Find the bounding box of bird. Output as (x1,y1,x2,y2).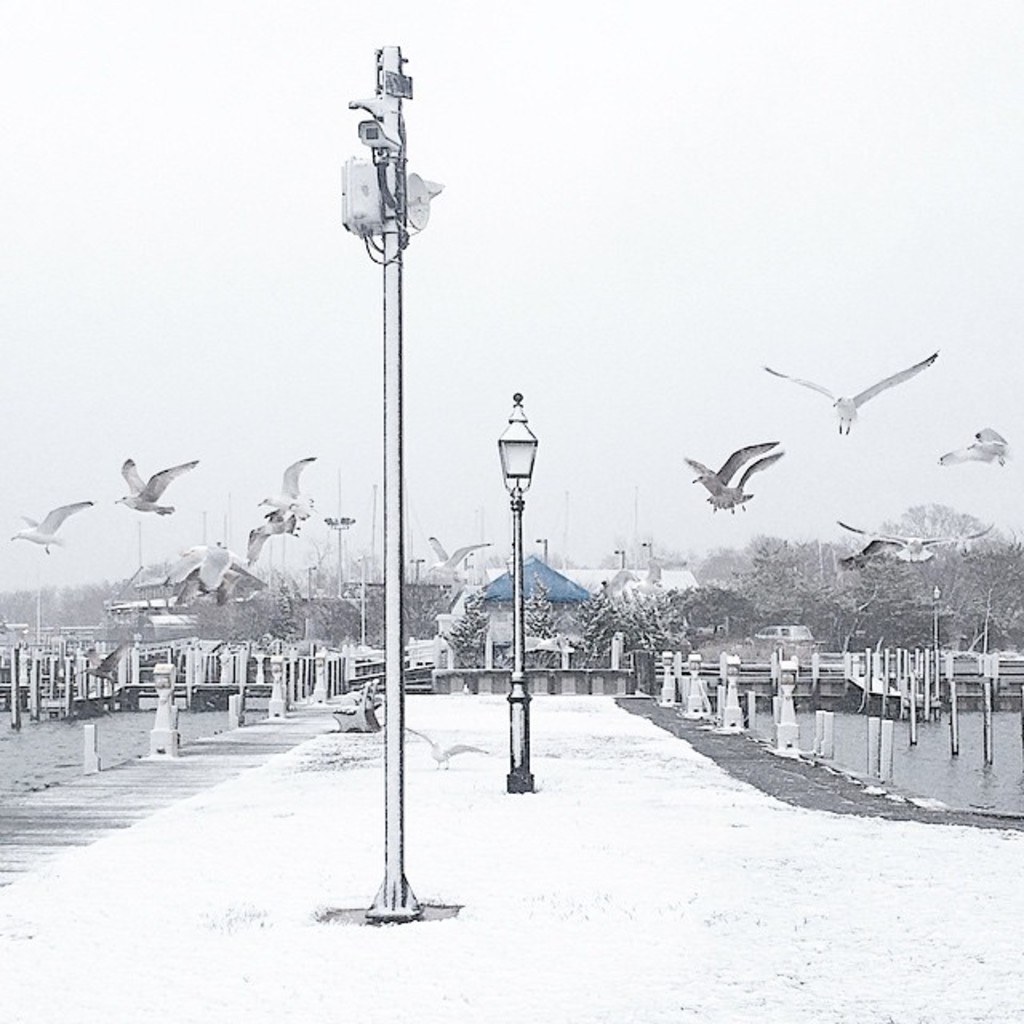
(765,352,941,437).
